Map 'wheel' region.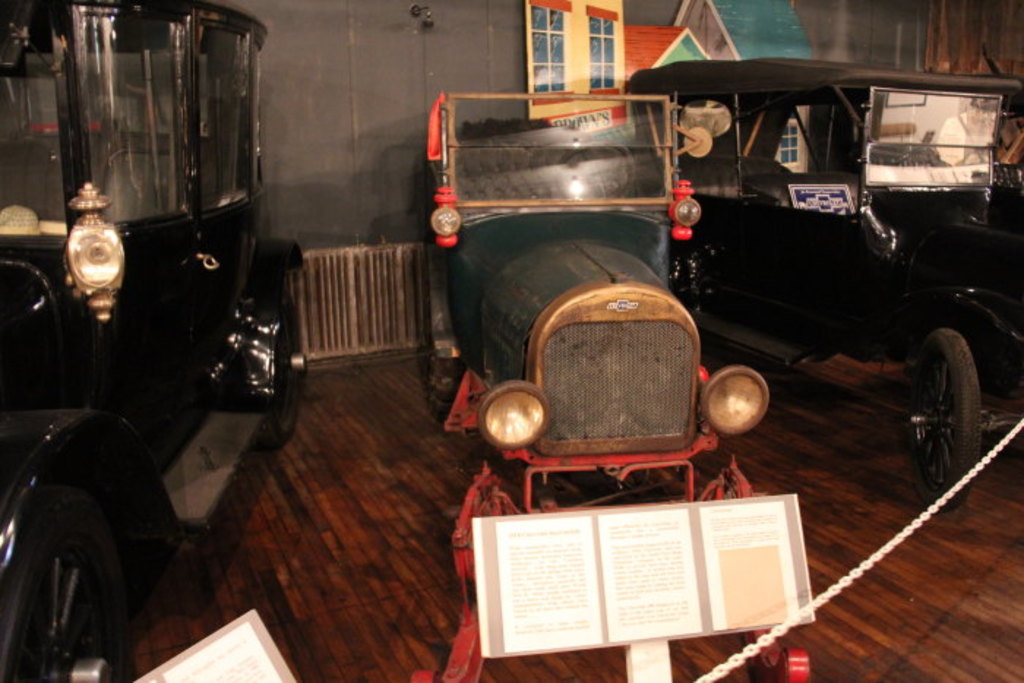
Mapped to x1=255, y1=325, x2=307, y2=443.
